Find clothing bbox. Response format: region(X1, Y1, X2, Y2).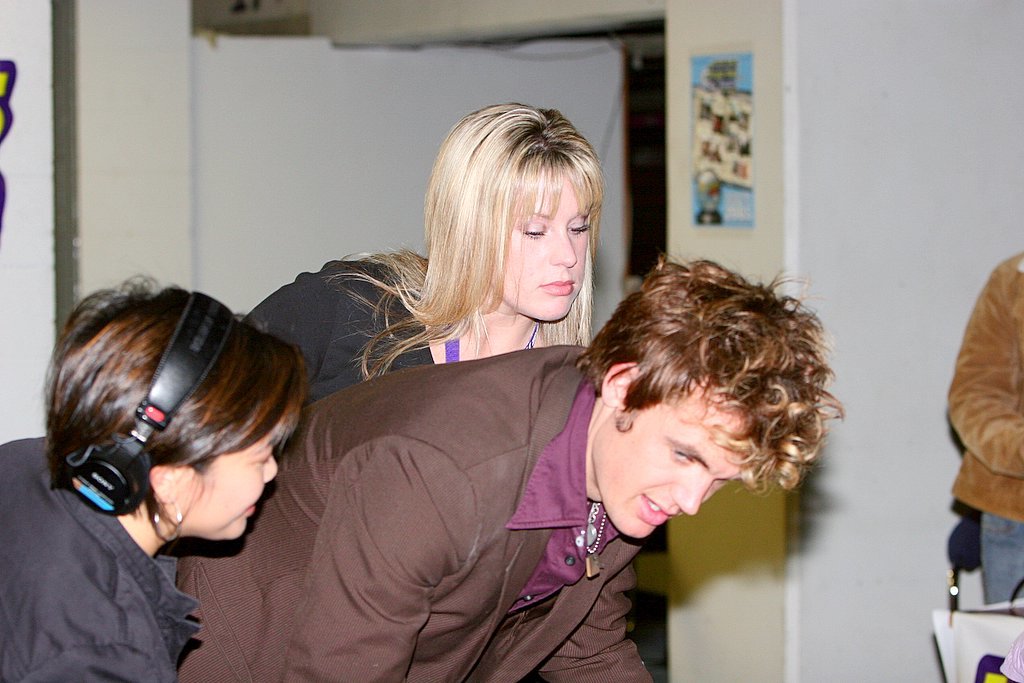
region(178, 340, 655, 682).
